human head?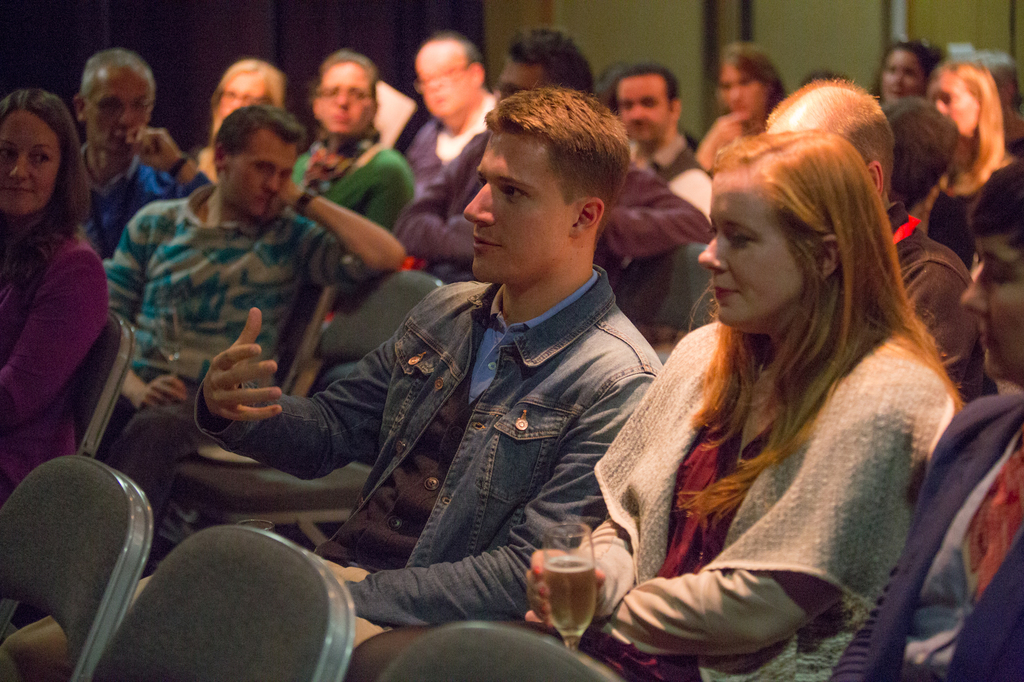
(314, 55, 381, 140)
